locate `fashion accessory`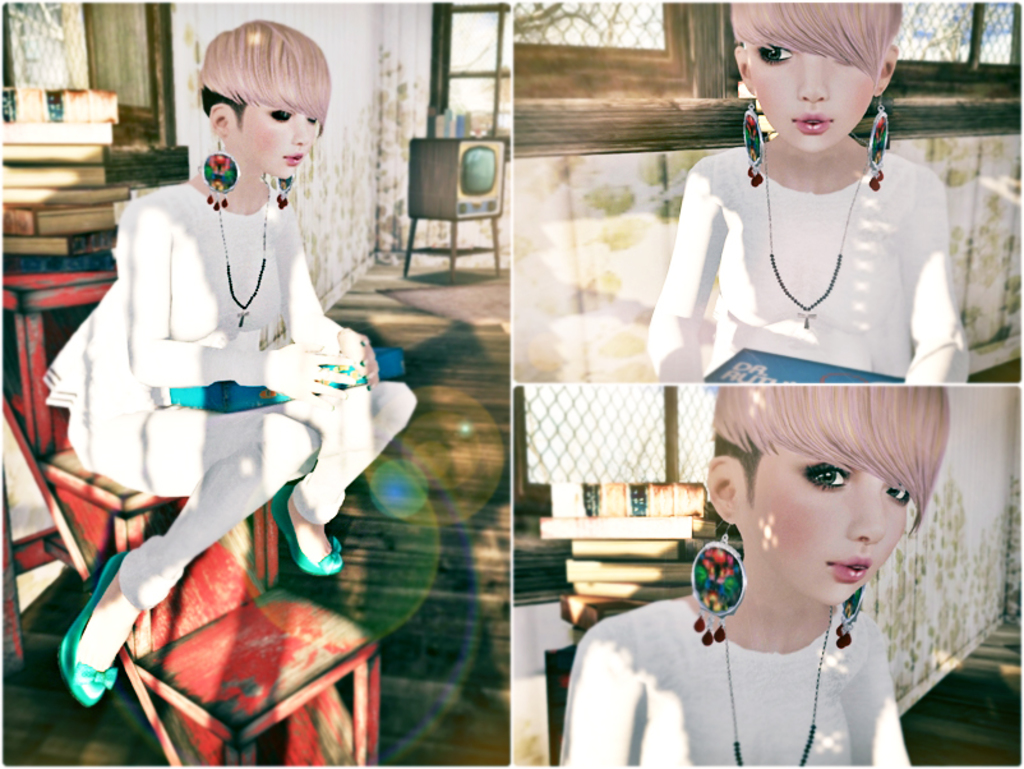
[left=268, top=476, right=345, bottom=576]
